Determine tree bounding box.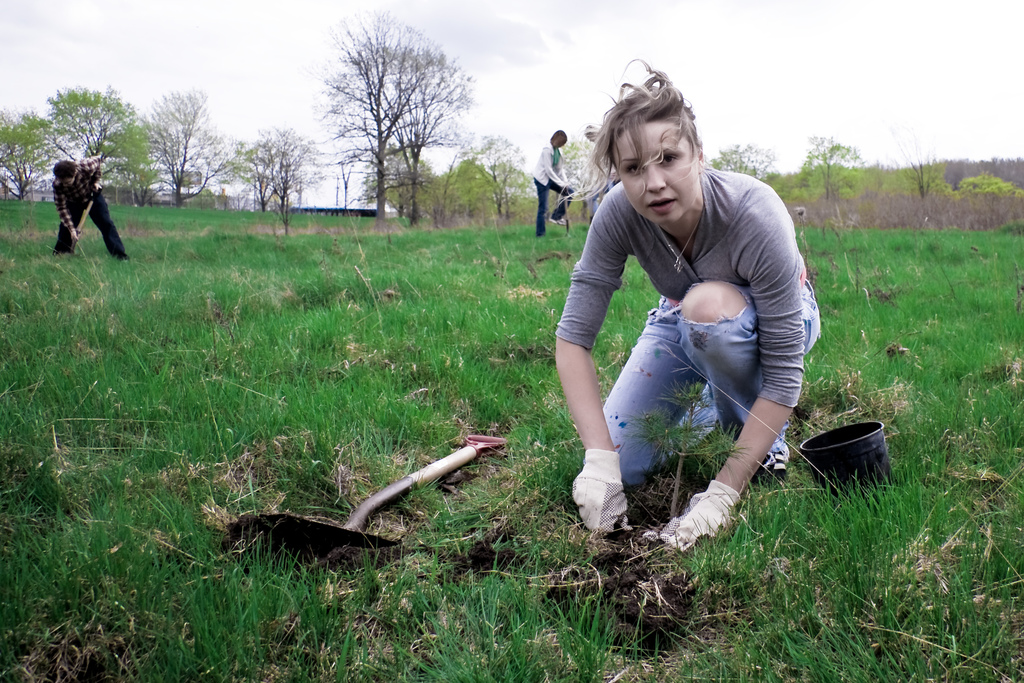
Determined: locate(225, 120, 329, 240).
